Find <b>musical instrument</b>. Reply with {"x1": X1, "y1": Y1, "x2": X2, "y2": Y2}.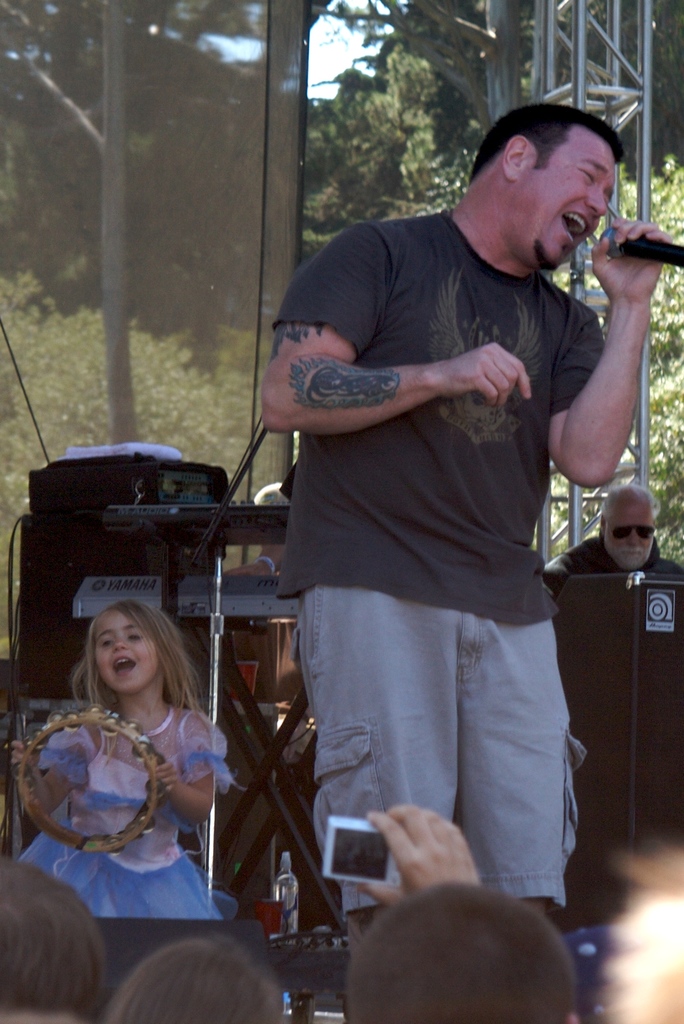
{"x1": 72, "y1": 575, "x2": 298, "y2": 621}.
